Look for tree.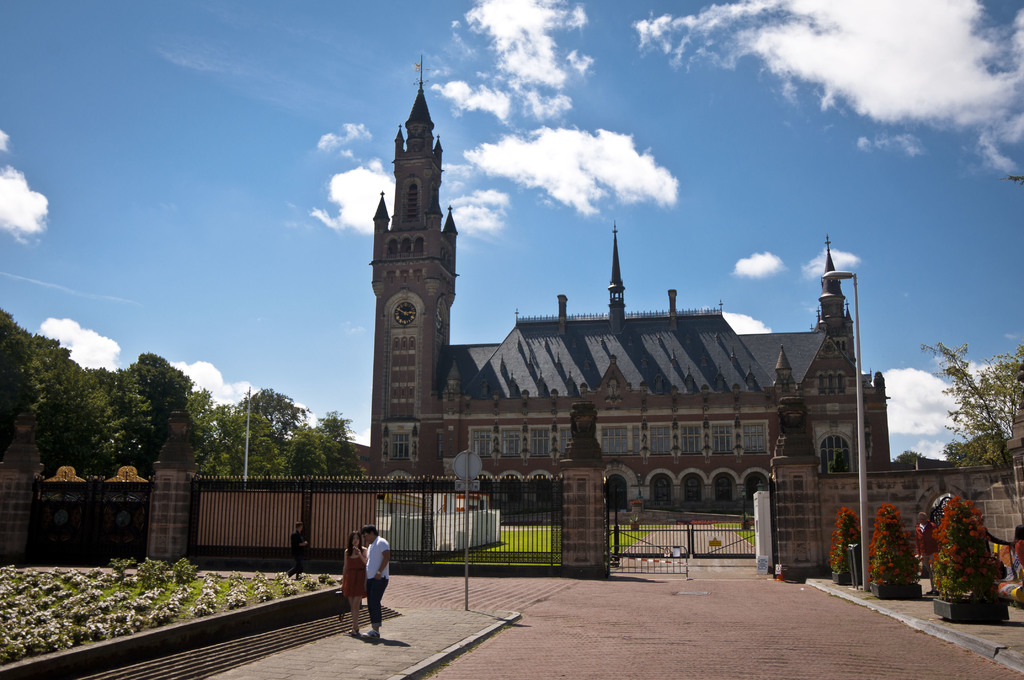
Found: crop(925, 490, 1023, 621).
